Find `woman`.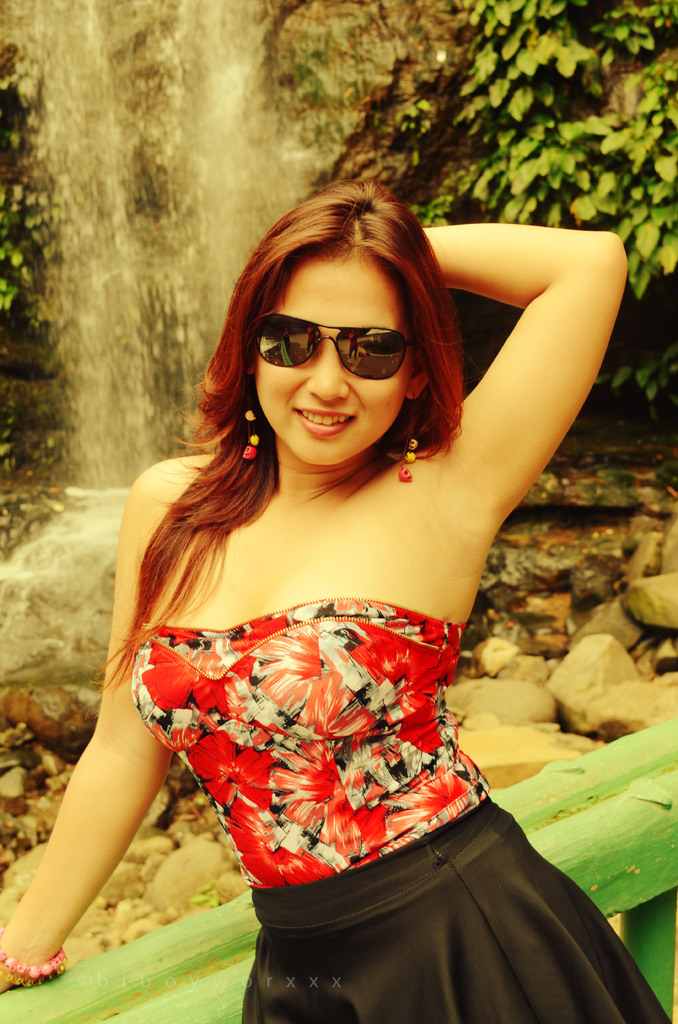
(39, 163, 627, 1005).
